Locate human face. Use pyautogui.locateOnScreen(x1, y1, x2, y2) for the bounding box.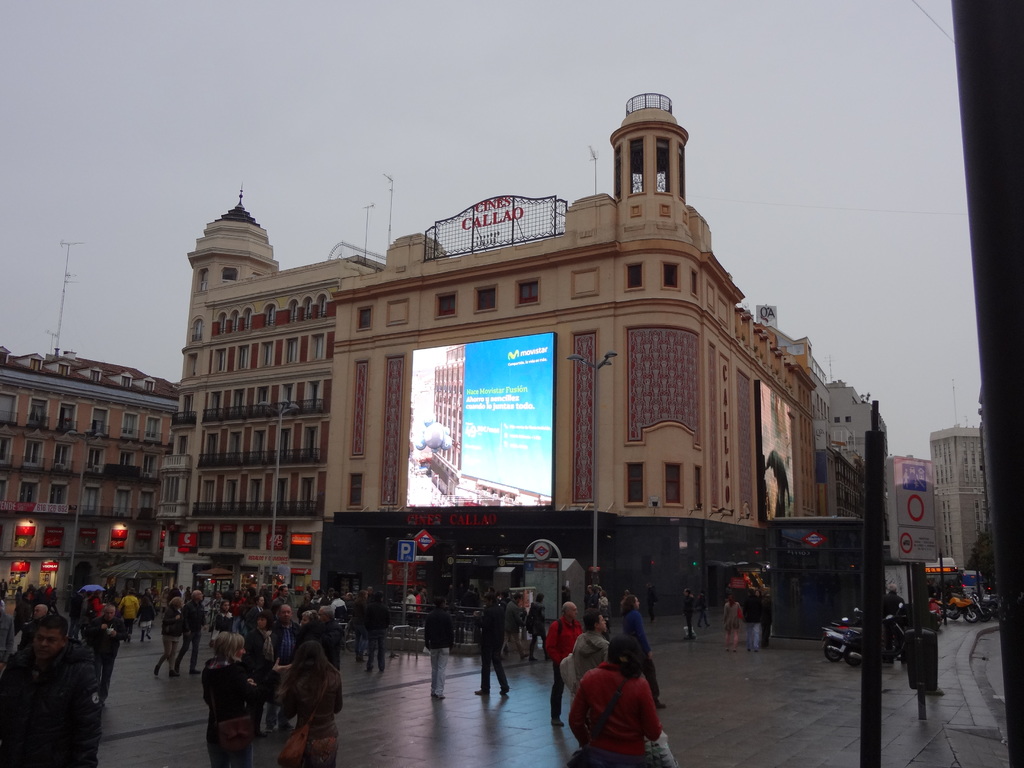
pyautogui.locateOnScreen(636, 598, 639, 610).
